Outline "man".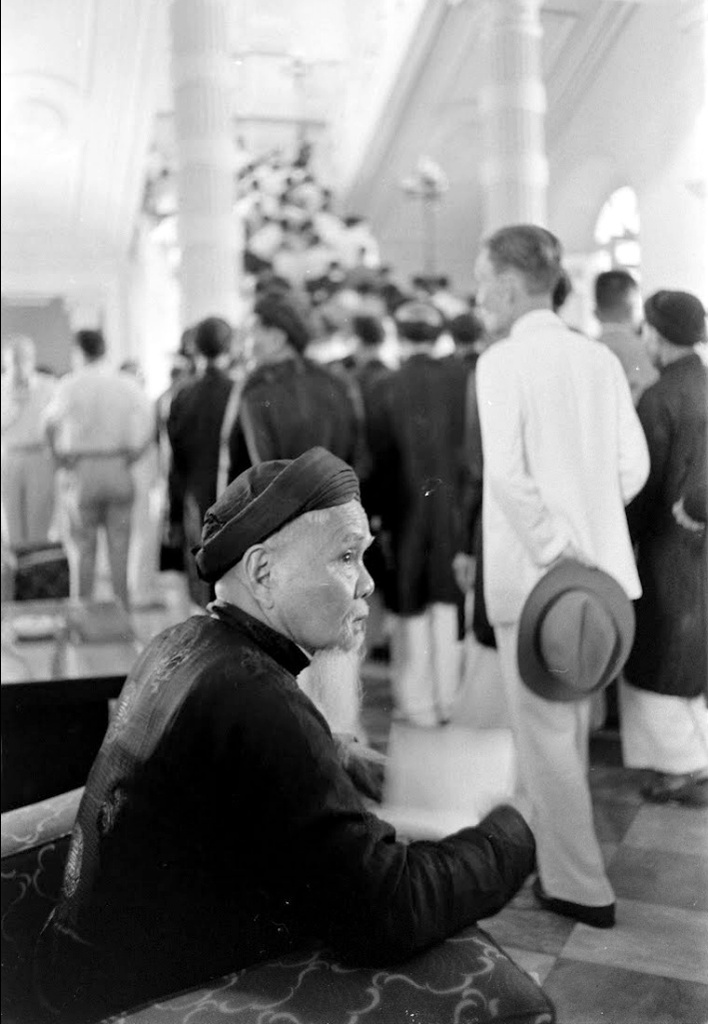
Outline: select_region(364, 304, 465, 729).
